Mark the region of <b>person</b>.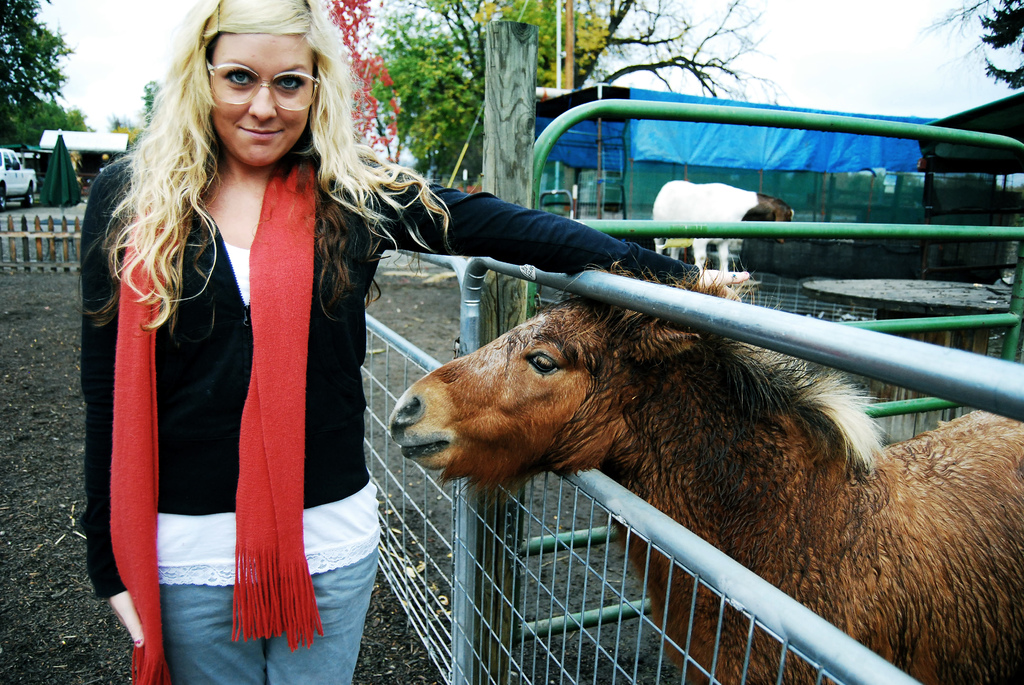
Region: {"x1": 37, "y1": 0, "x2": 773, "y2": 677}.
